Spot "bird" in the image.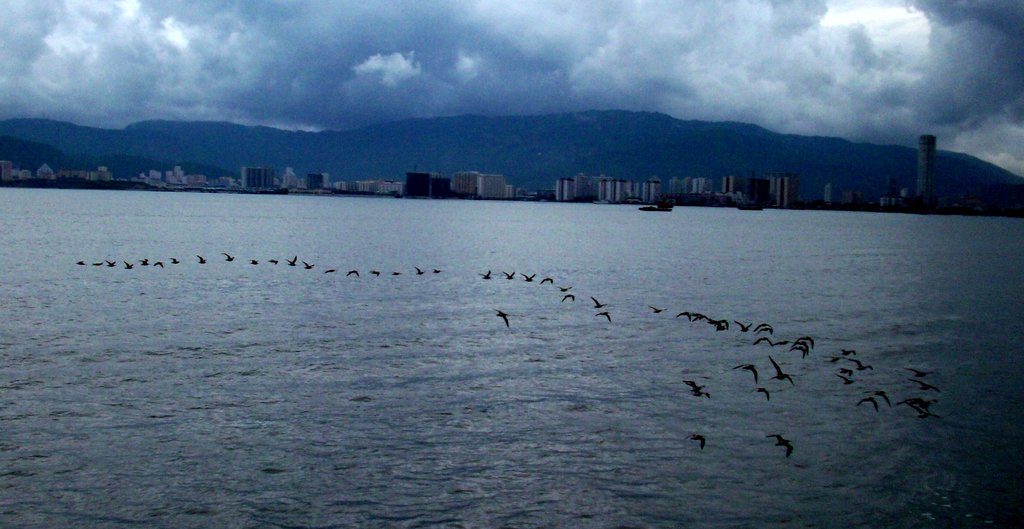
"bird" found at bbox(593, 312, 613, 326).
